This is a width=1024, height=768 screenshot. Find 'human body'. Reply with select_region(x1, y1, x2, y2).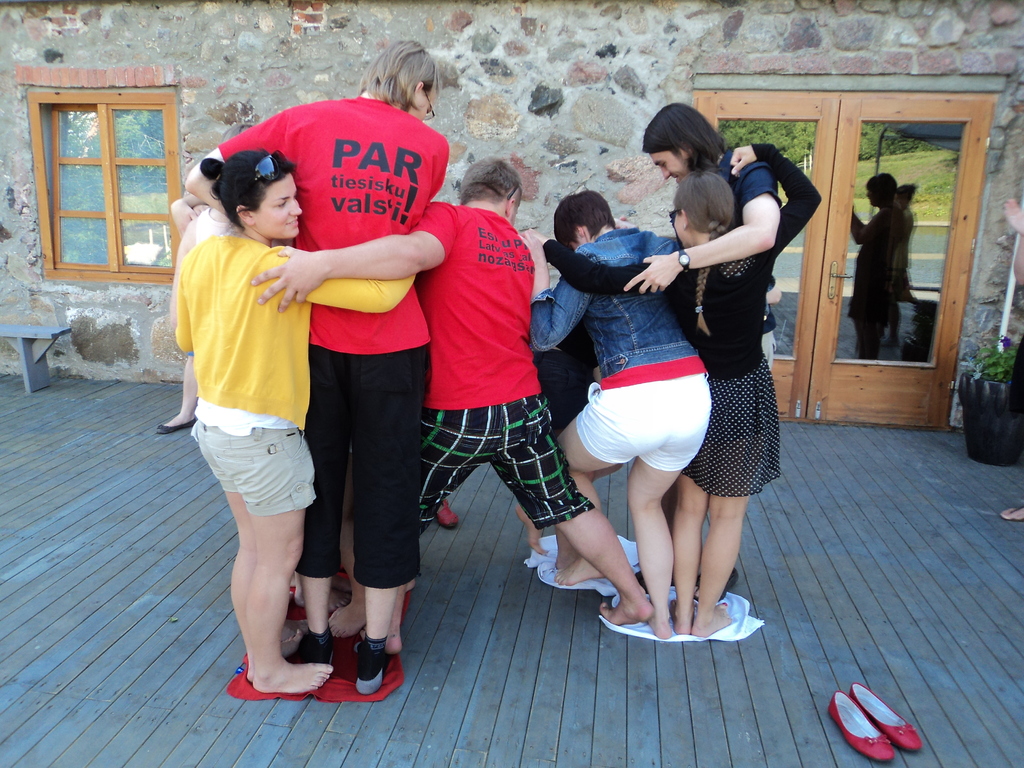
select_region(639, 100, 735, 207).
